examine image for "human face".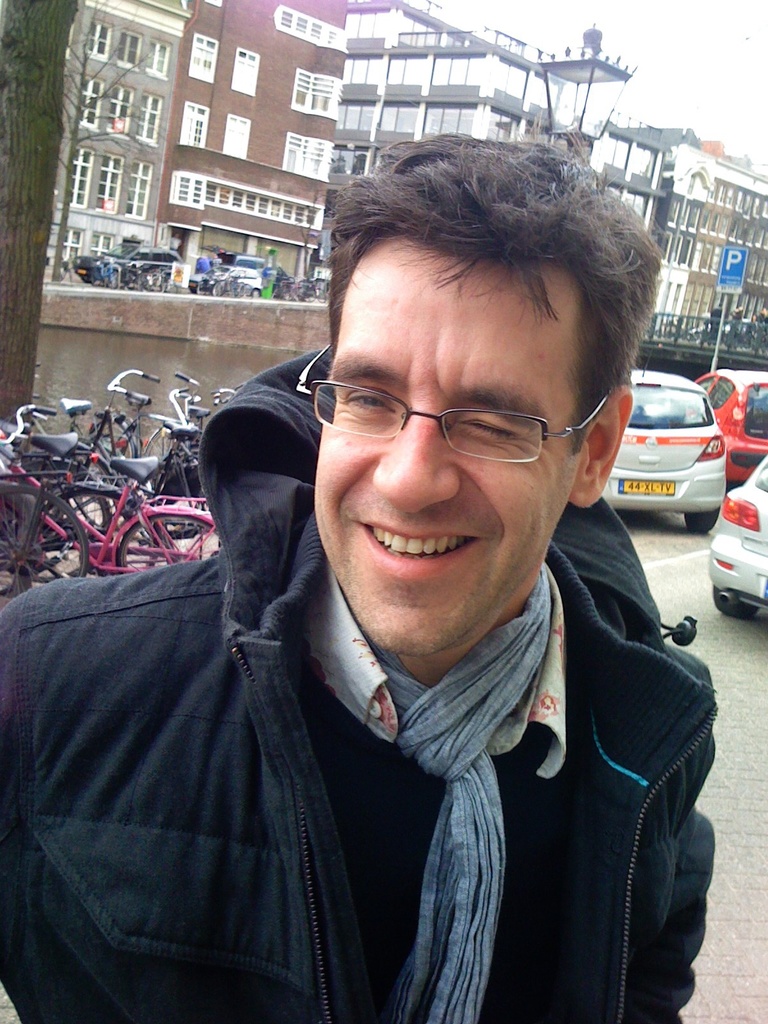
Examination result: [x1=316, y1=236, x2=580, y2=655].
